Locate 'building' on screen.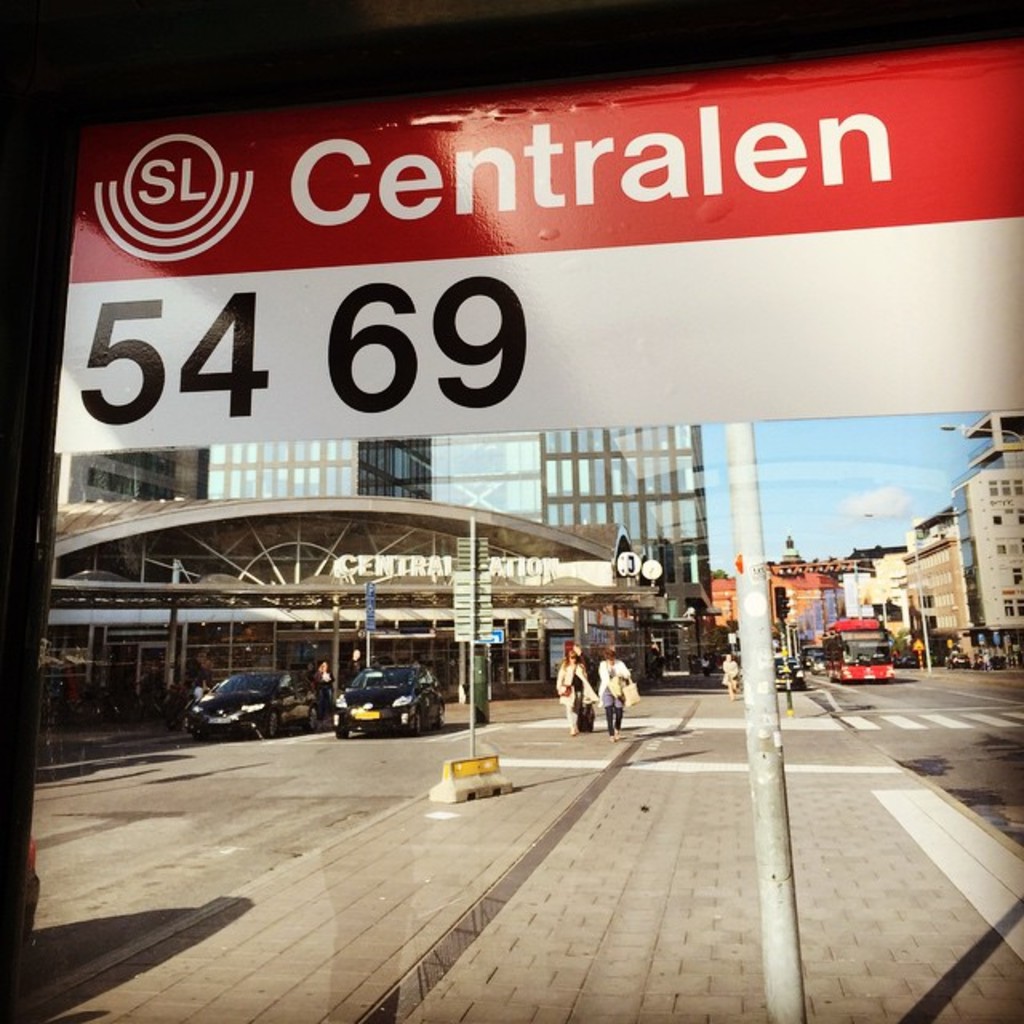
On screen at bbox(59, 453, 200, 507).
